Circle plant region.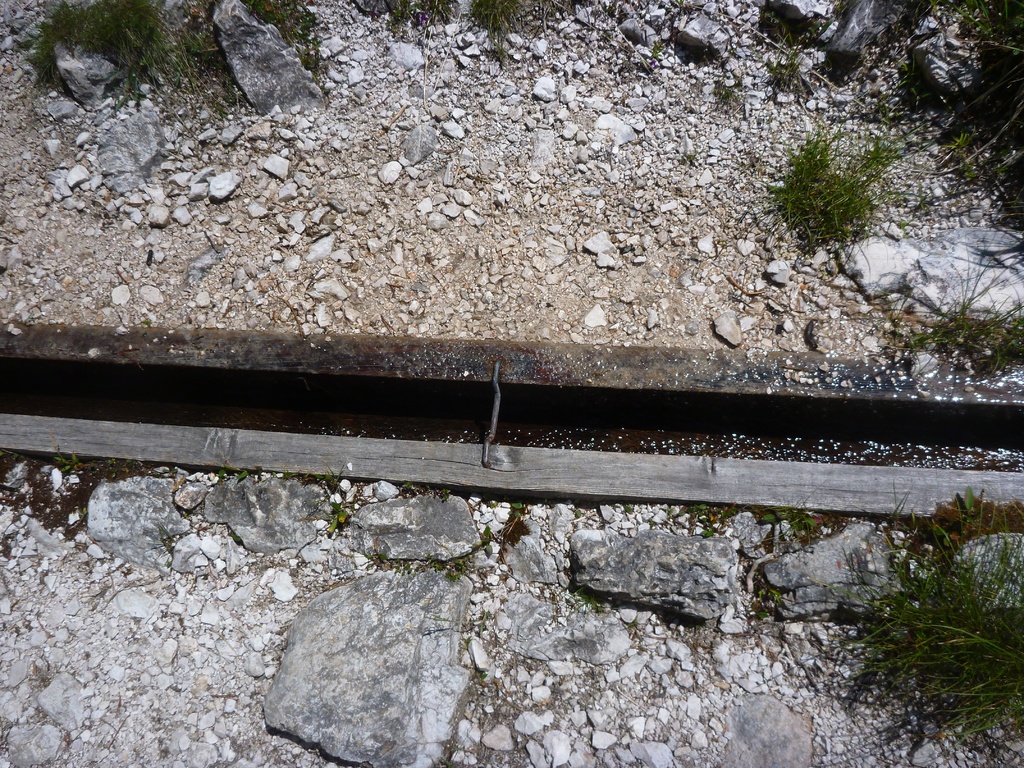
Region: (x1=481, y1=527, x2=493, y2=541).
